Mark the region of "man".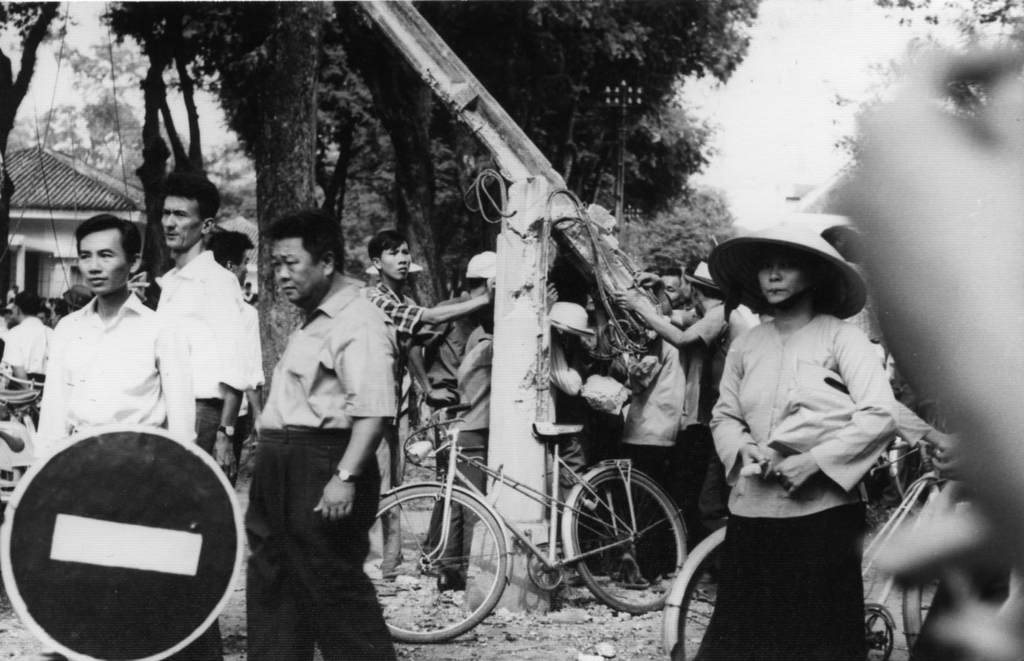
Region: <region>606, 262, 729, 544</region>.
